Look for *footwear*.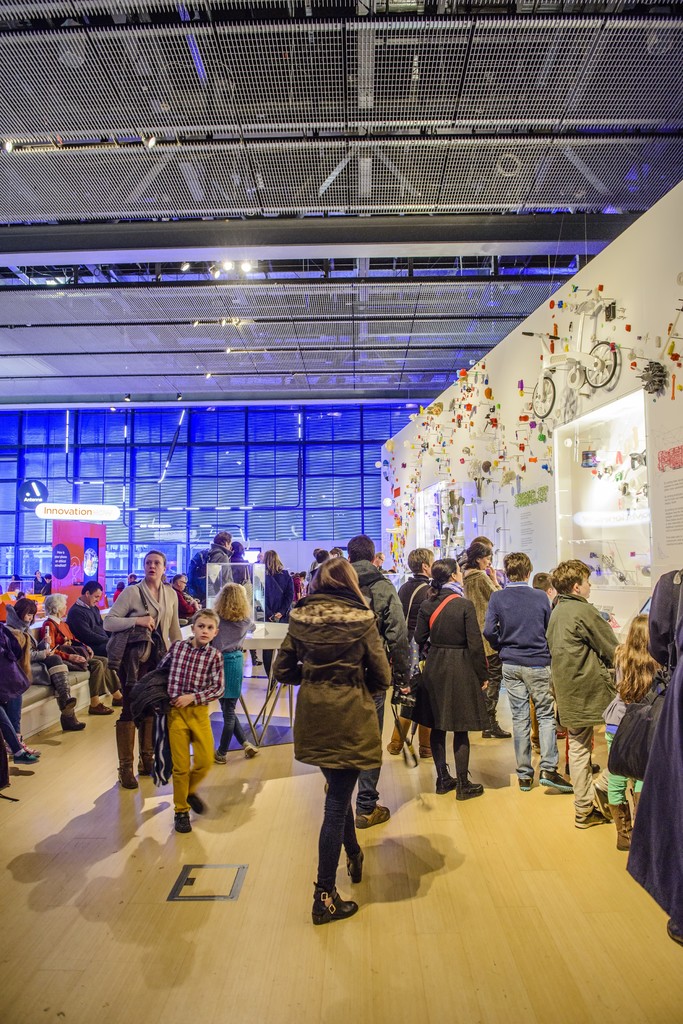
Found: bbox=(520, 776, 531, 793).
